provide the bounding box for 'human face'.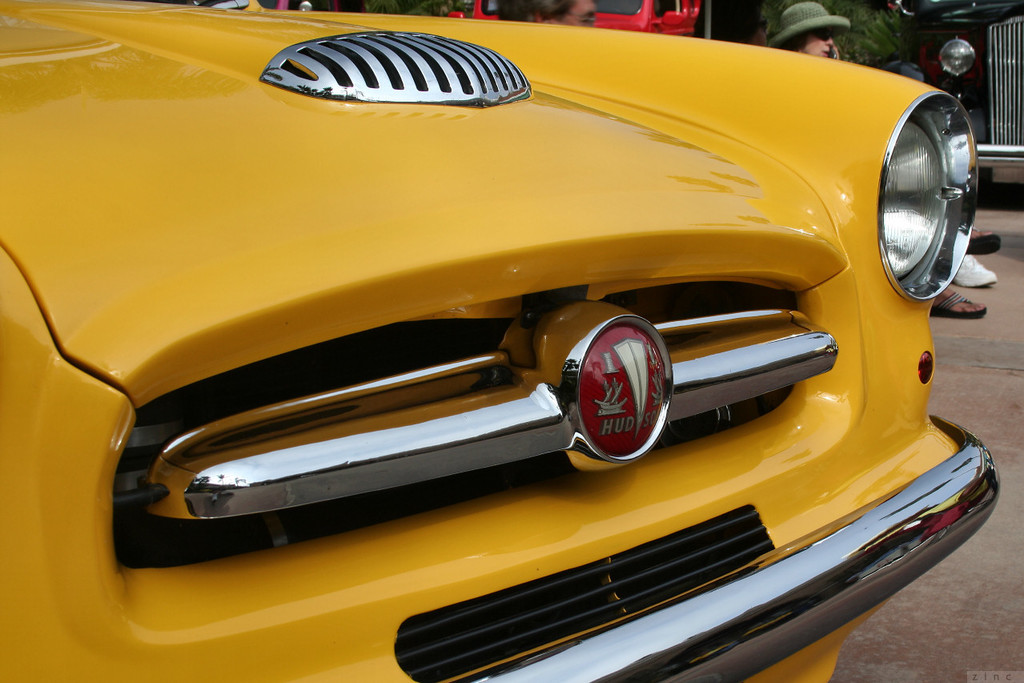
(x1=803, y1=26, x2=832, y2=56).
